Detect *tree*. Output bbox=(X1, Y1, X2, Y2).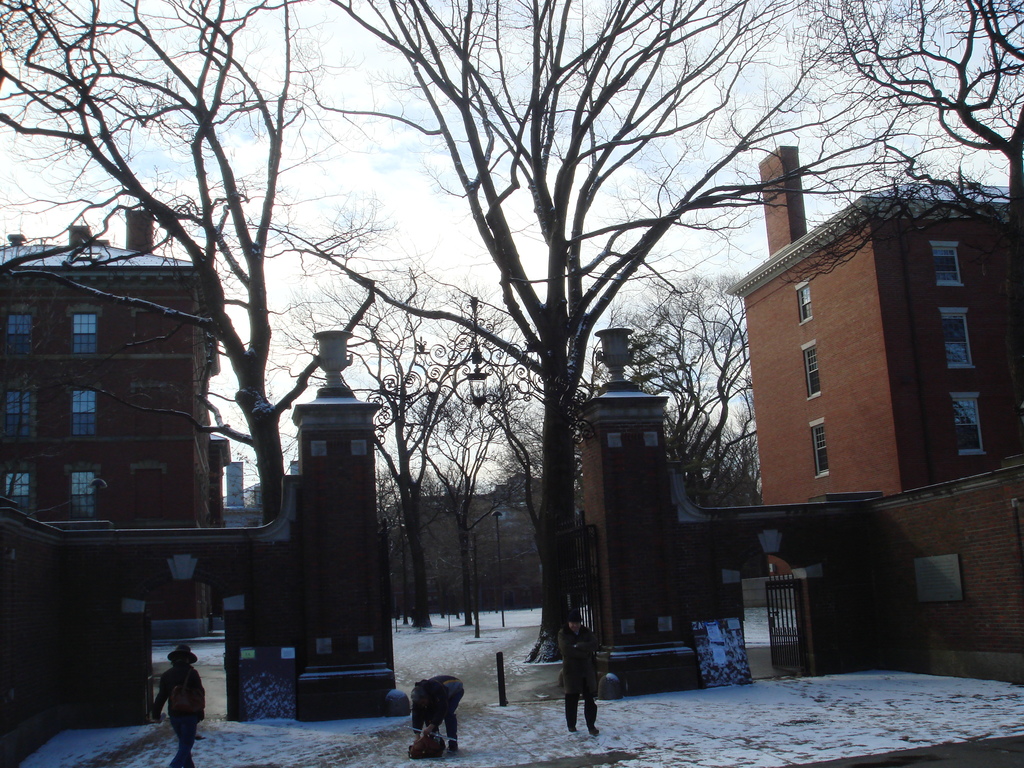
bbox=(715, 0, 1020, 331).
